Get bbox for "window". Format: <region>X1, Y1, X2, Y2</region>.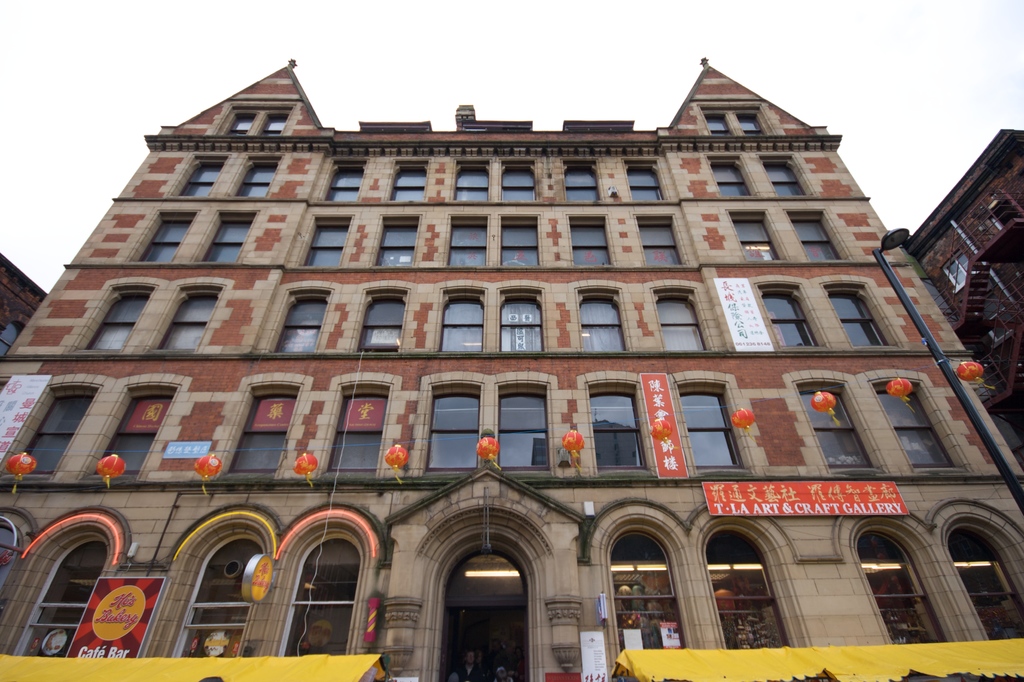
<region>200, 208, 261, 265</region>.
